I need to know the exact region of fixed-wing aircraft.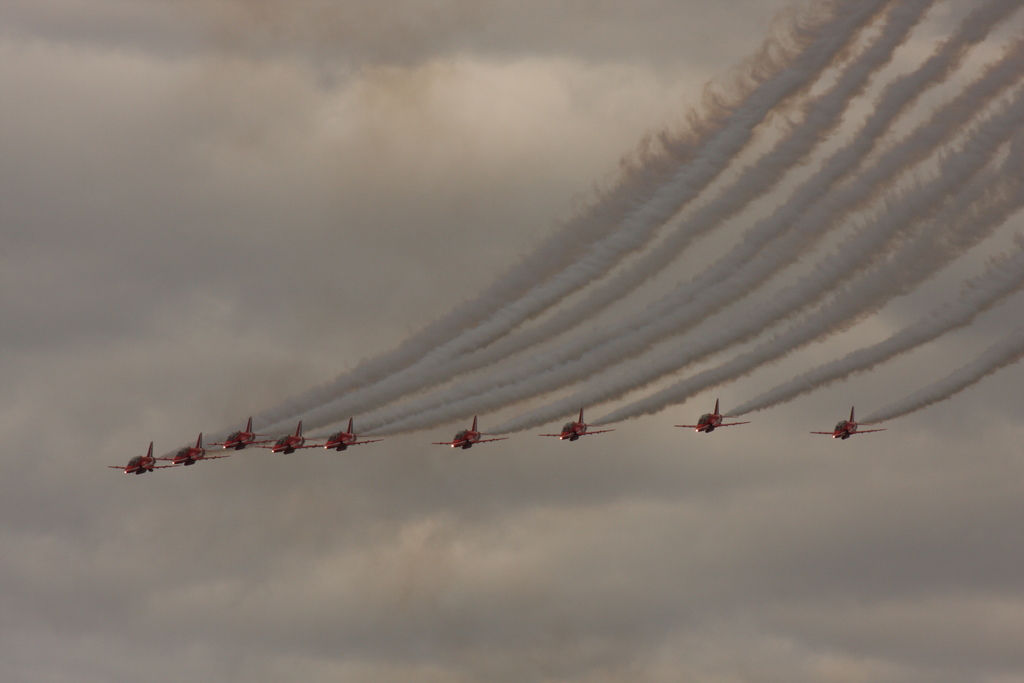
Region: <region>257, 420, 321, 455</region>.
